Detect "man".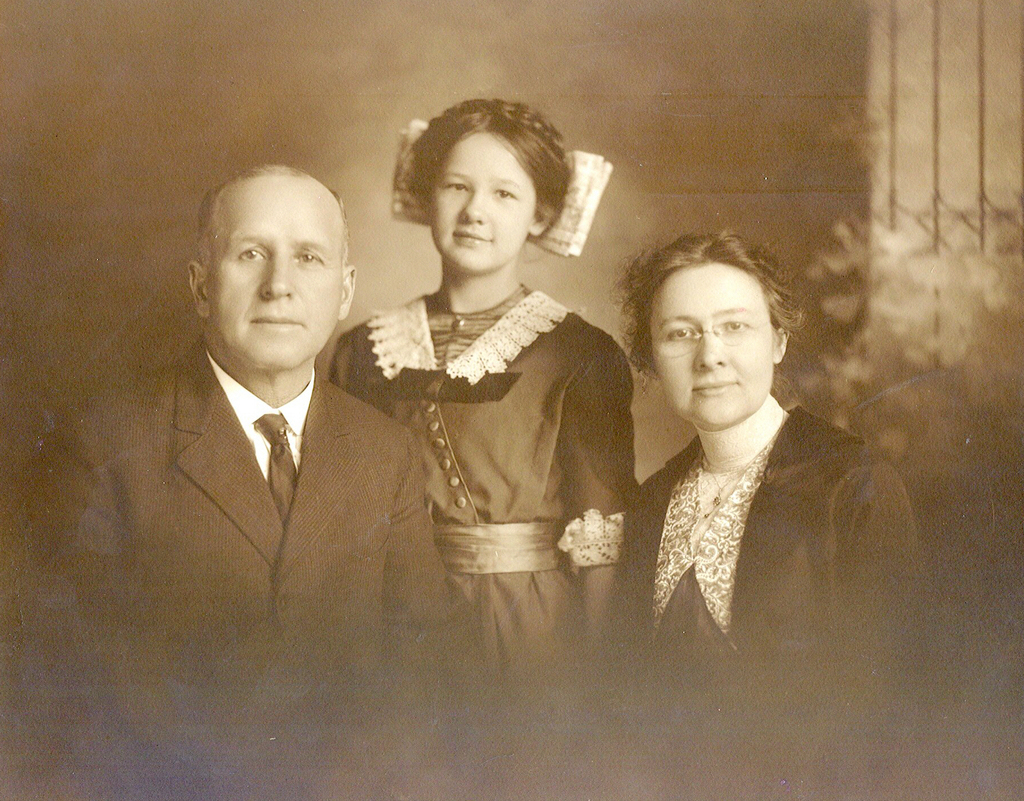
Detected at {"left": 10, "top": 160, "right": 452, "bottom": 800}.
